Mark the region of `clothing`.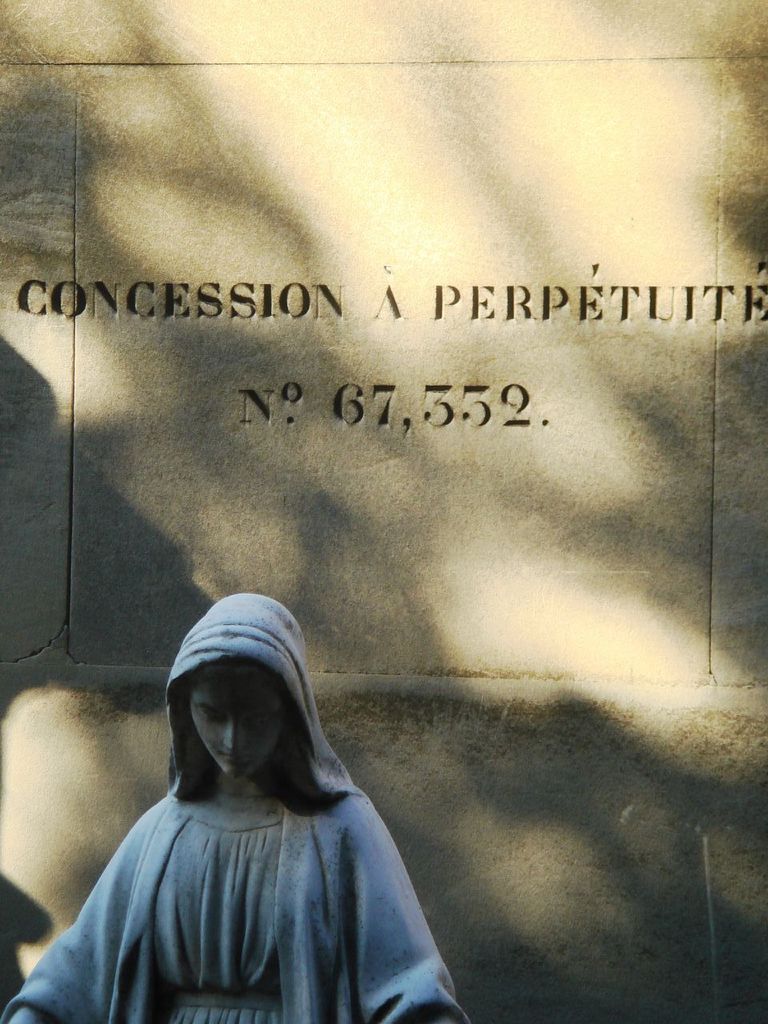
Region: box=[44, 629, 462, 1010].
